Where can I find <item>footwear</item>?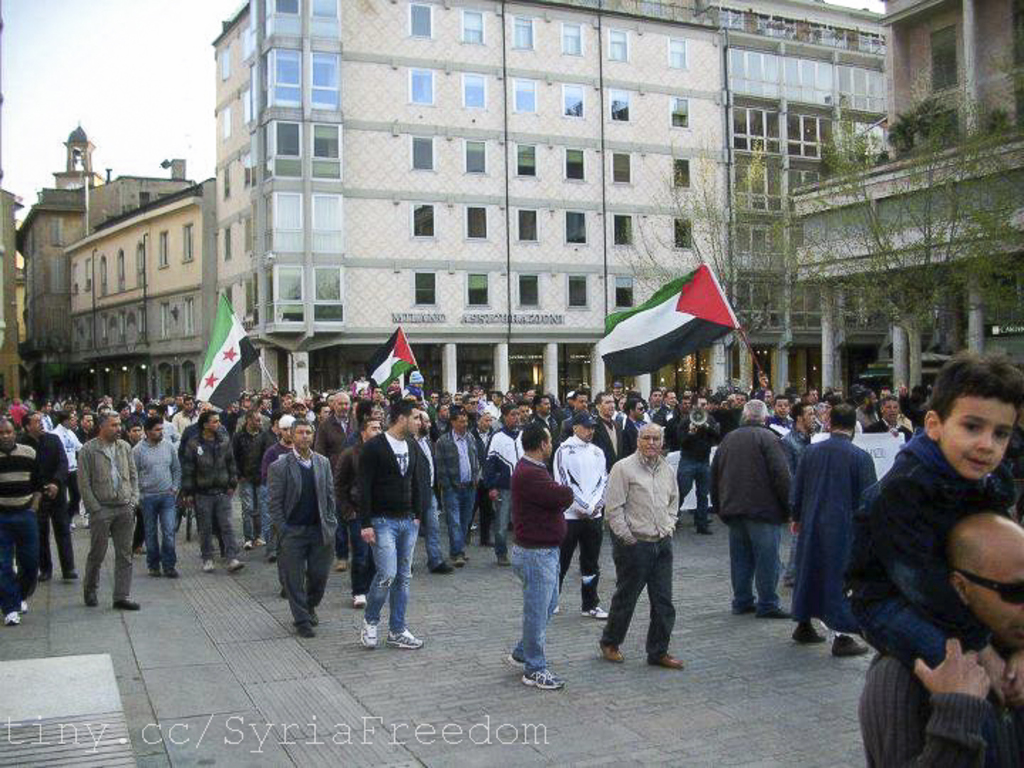
You can find it at {"x1": 201, "y1": 560, "x2": 219, "y2": 576}.
